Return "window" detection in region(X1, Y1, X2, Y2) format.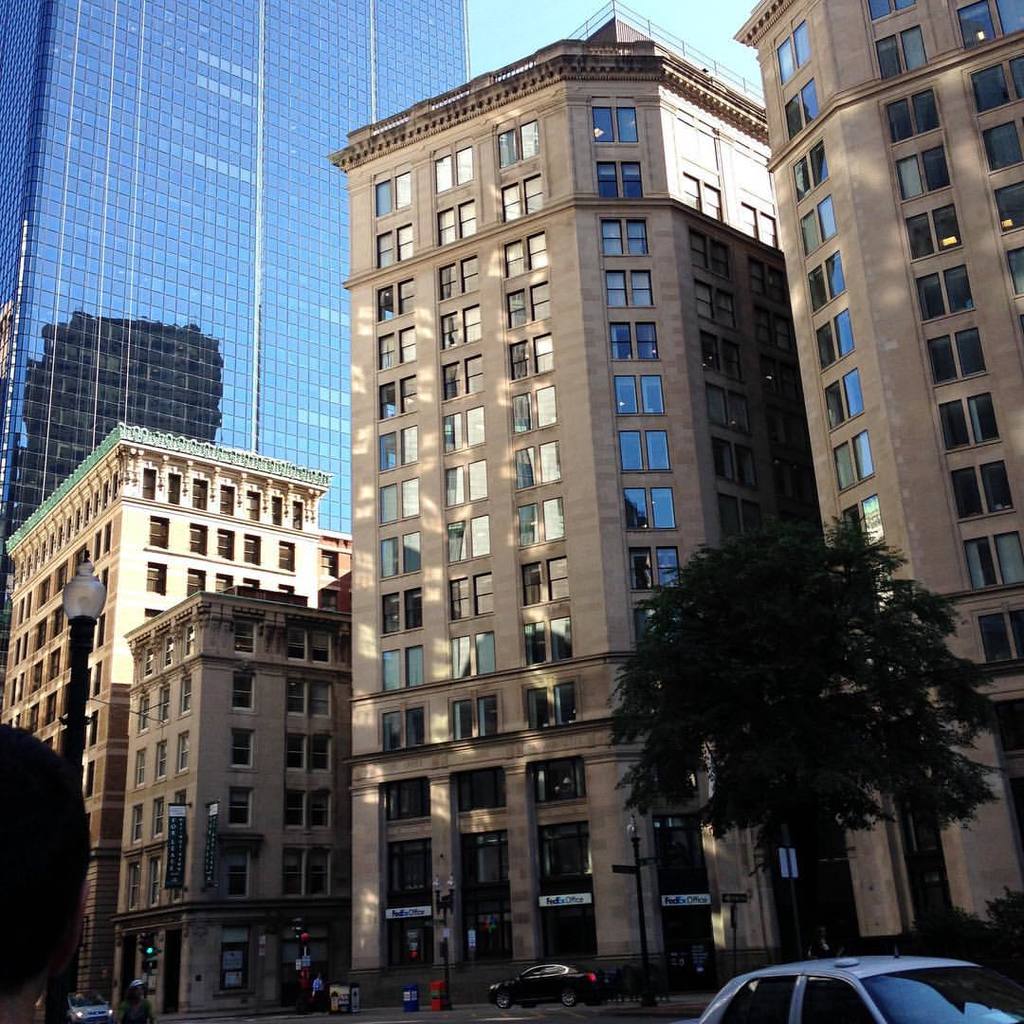
region(946, 462, 1017, 521).
